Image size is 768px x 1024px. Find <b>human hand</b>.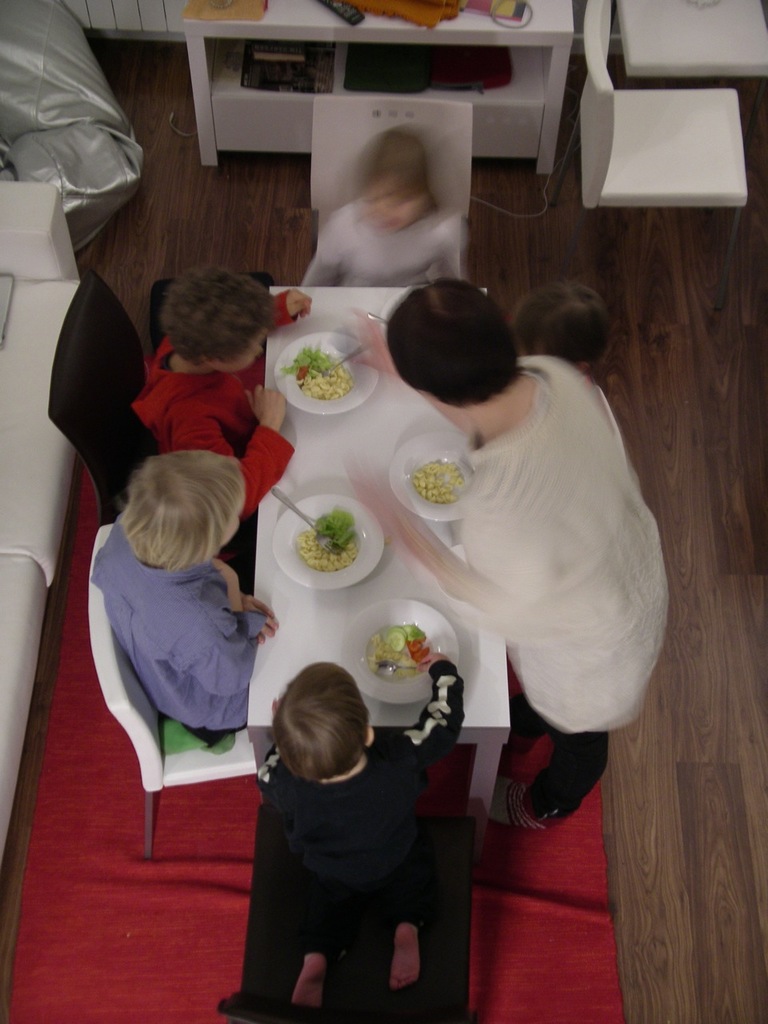
bbox(285, 285, 318, 322).
